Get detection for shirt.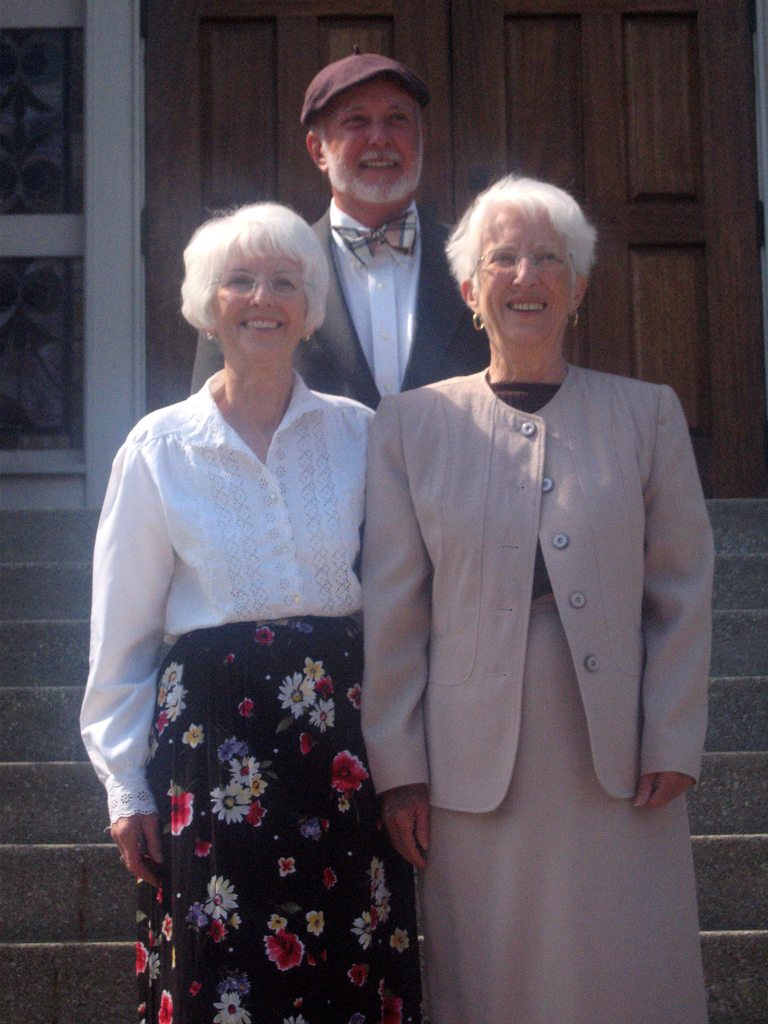
Detection: 97, 293, 403, 915.
